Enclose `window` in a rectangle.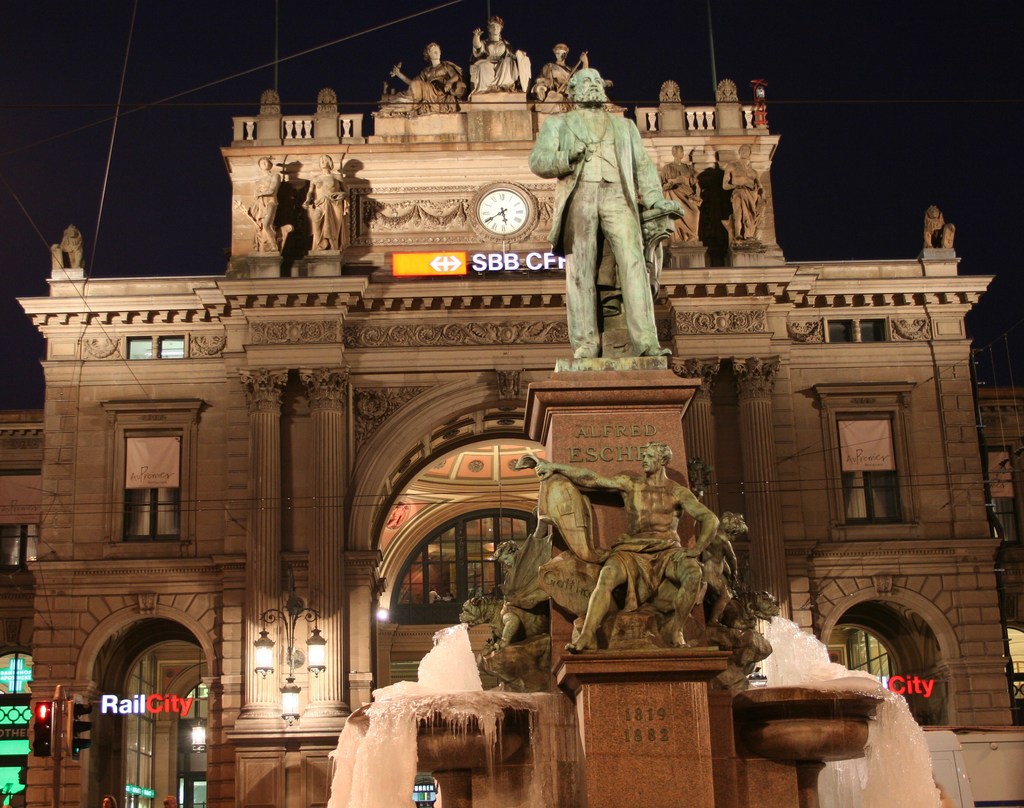
bbox=(127, 333, 186, 360).
